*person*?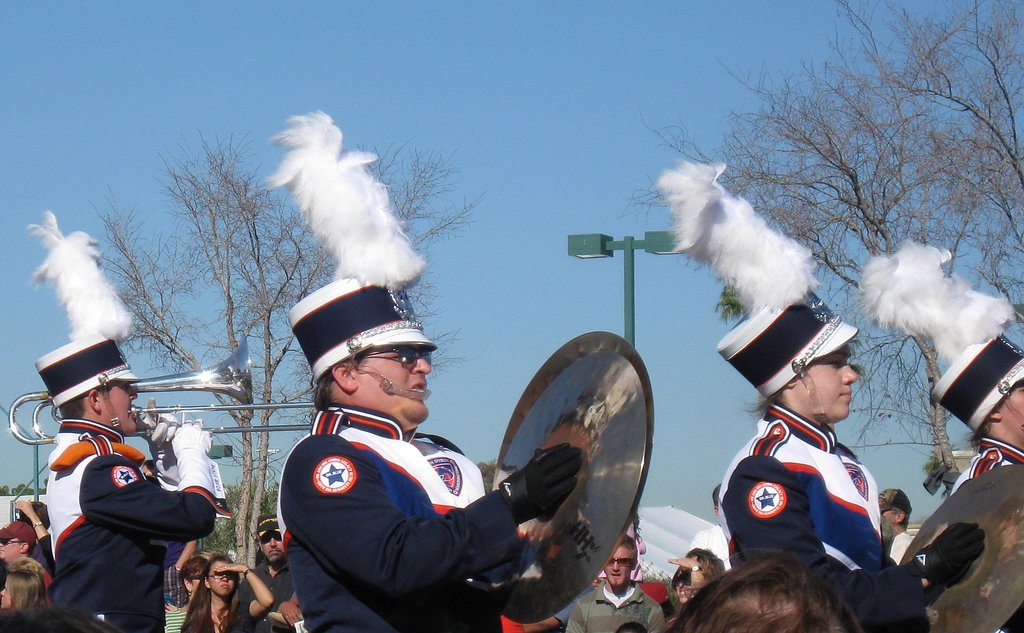
x1=673 y1=550 x2=732 y2=595
